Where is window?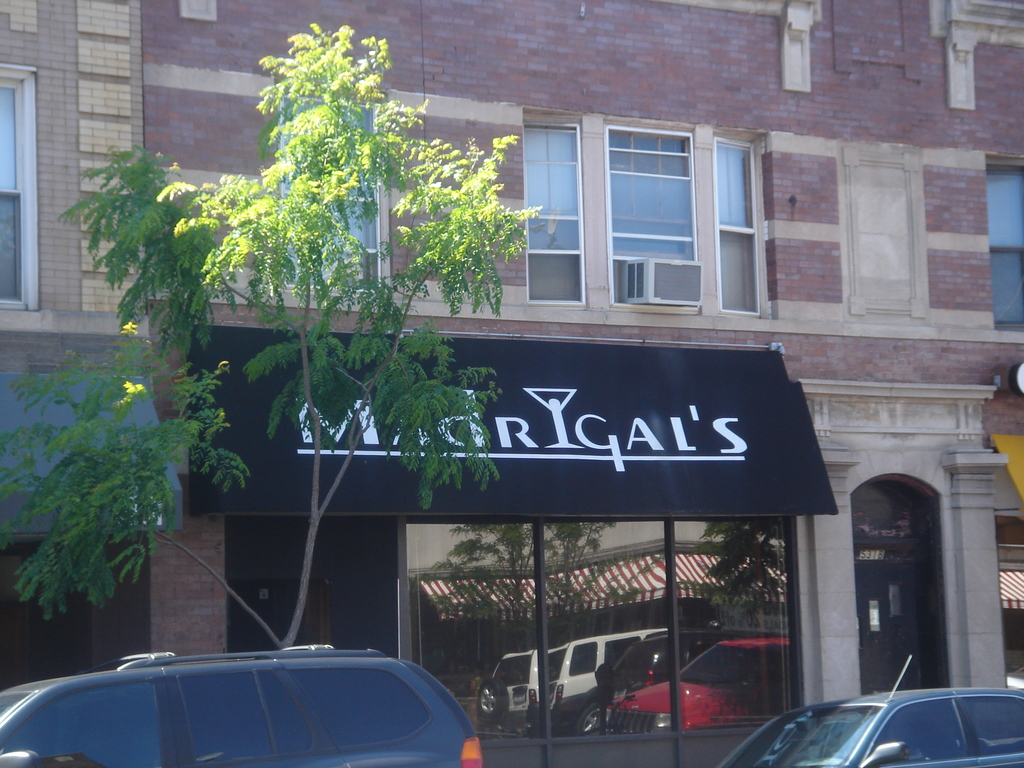
<bbox>276, 74, 394, 300</bbox>.
